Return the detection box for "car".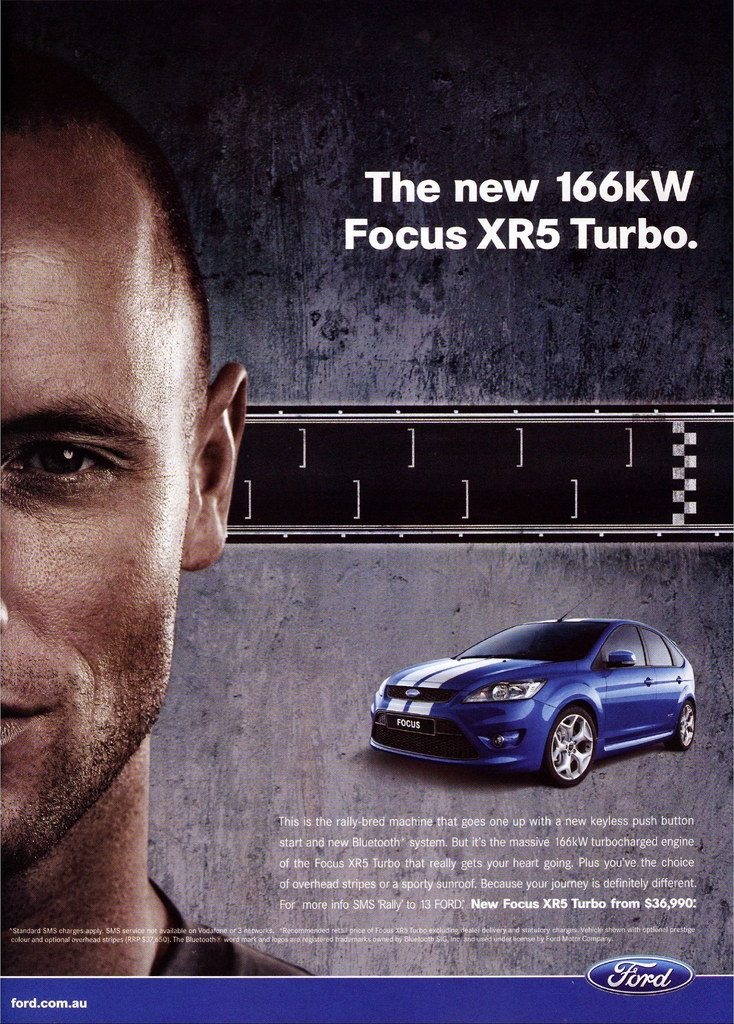
l=371, t=590, r=694, b=790.
